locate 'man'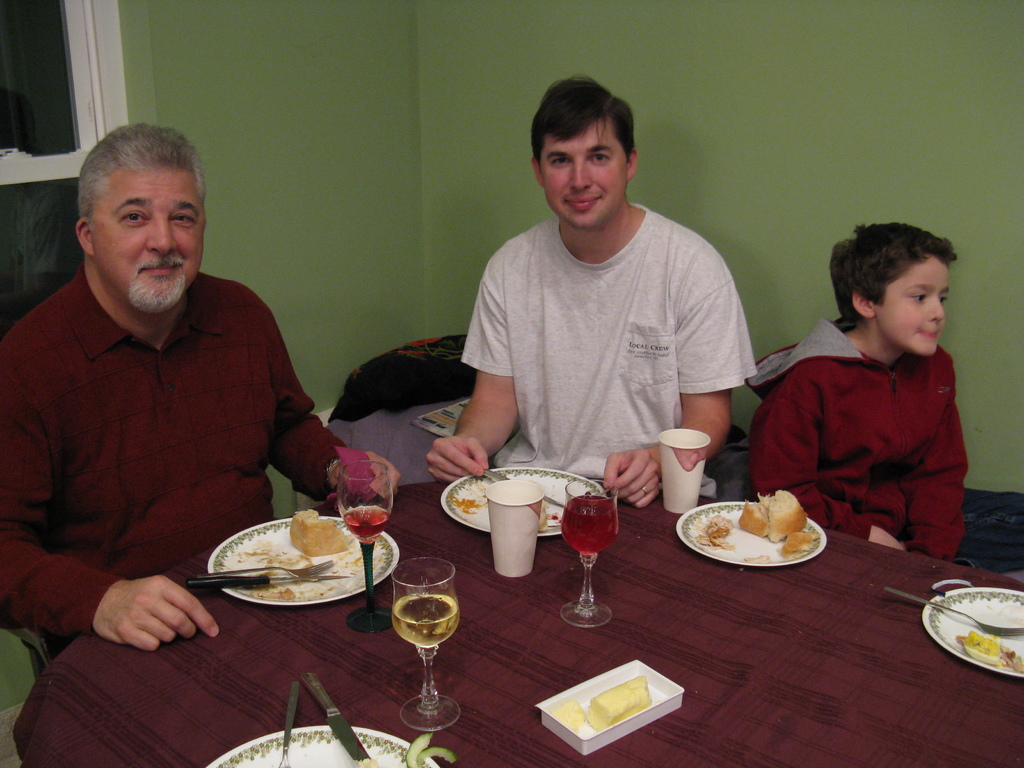
box=[0, 121, 344, 644]
